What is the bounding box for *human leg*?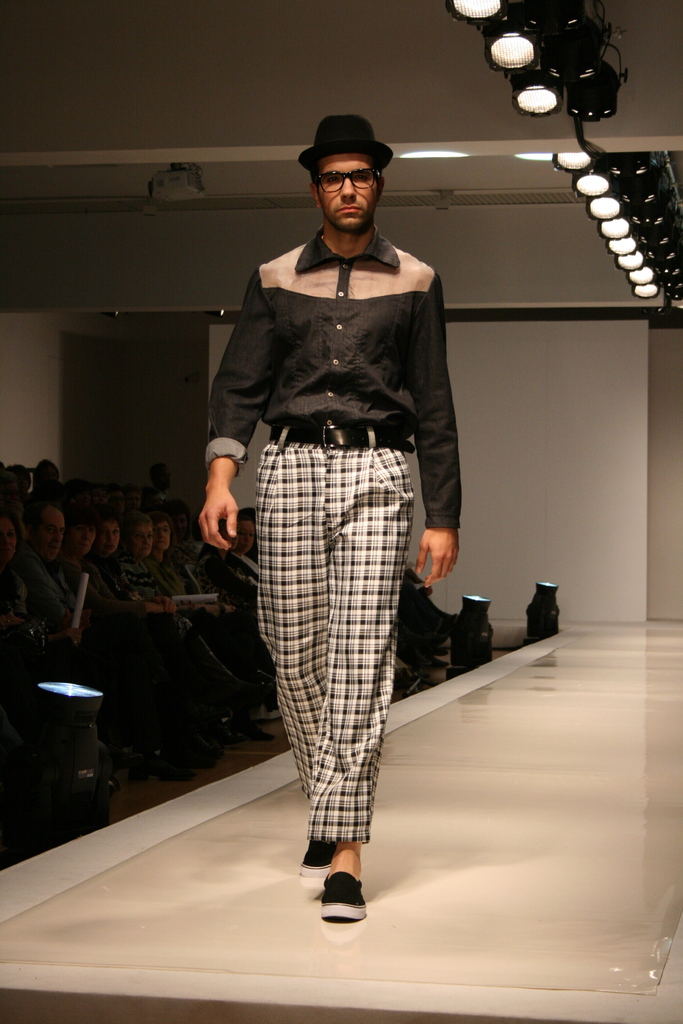
x1=309, y1=435, x2=415, y2=924.
